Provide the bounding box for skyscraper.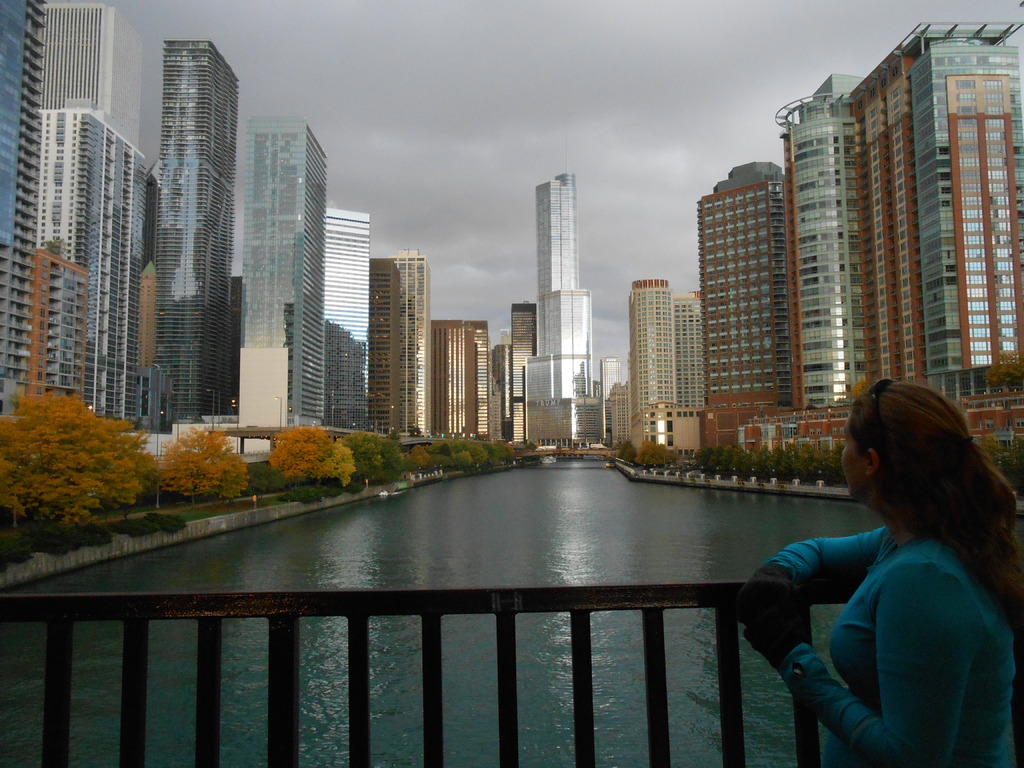
x1=430 y1=316 x2=488 y2=445.
